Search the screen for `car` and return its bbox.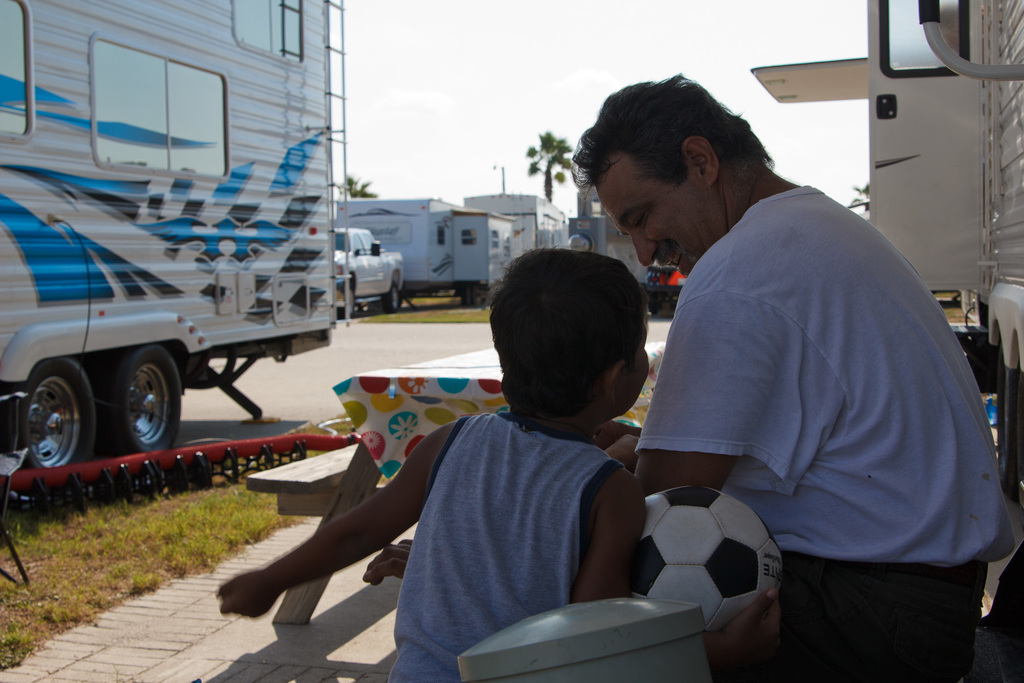
Found: x1=326 y1=222 x2=410 y2=319.
